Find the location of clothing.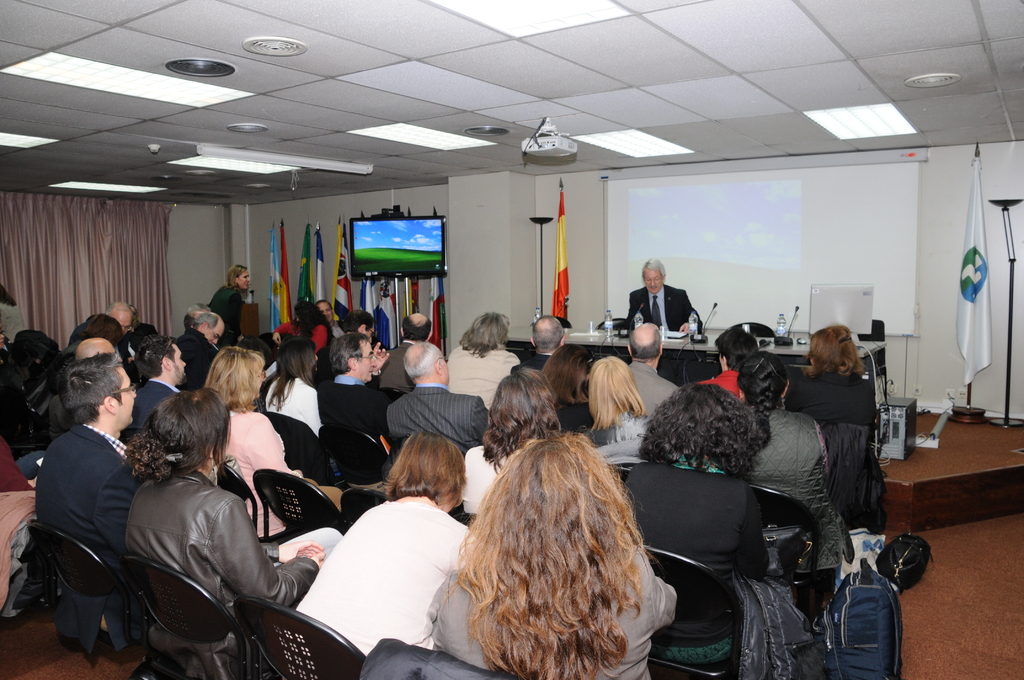
Location: detection(33, 425, 138, 653).
